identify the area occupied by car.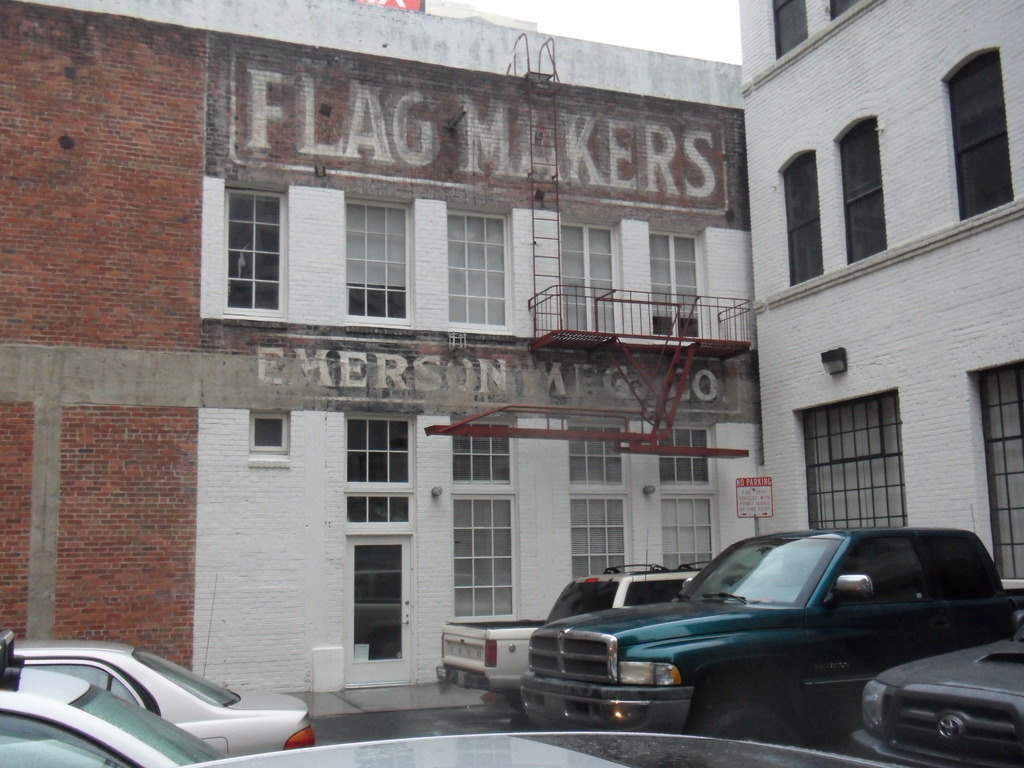
Area: box(493, 530, 993, 752).
